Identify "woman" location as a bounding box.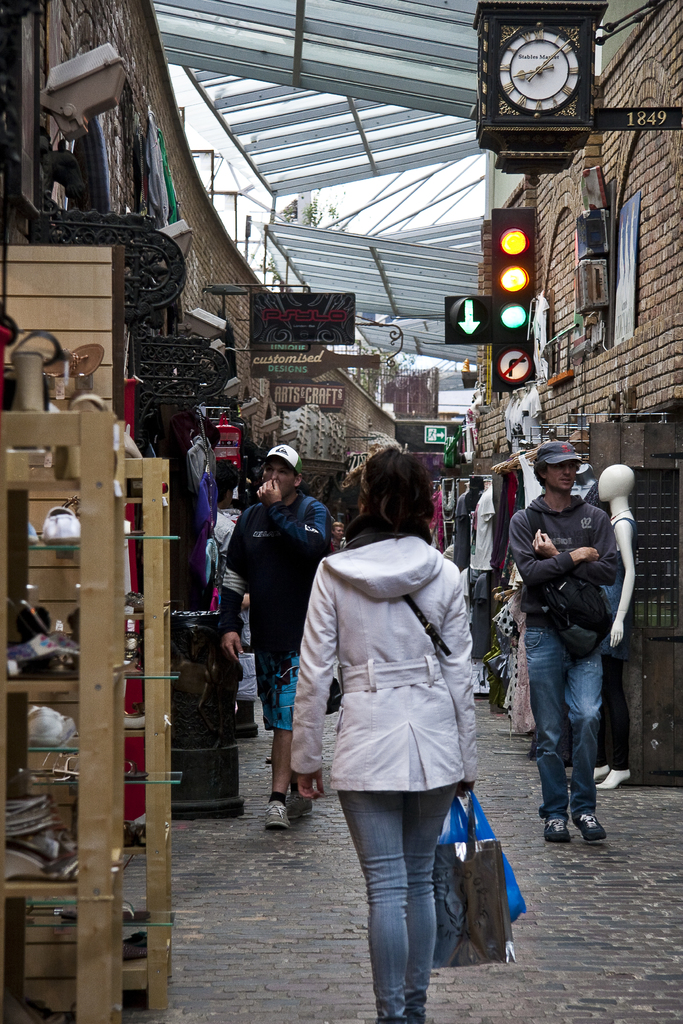
x1=289 y1=451 x2=508 y2=1012.
